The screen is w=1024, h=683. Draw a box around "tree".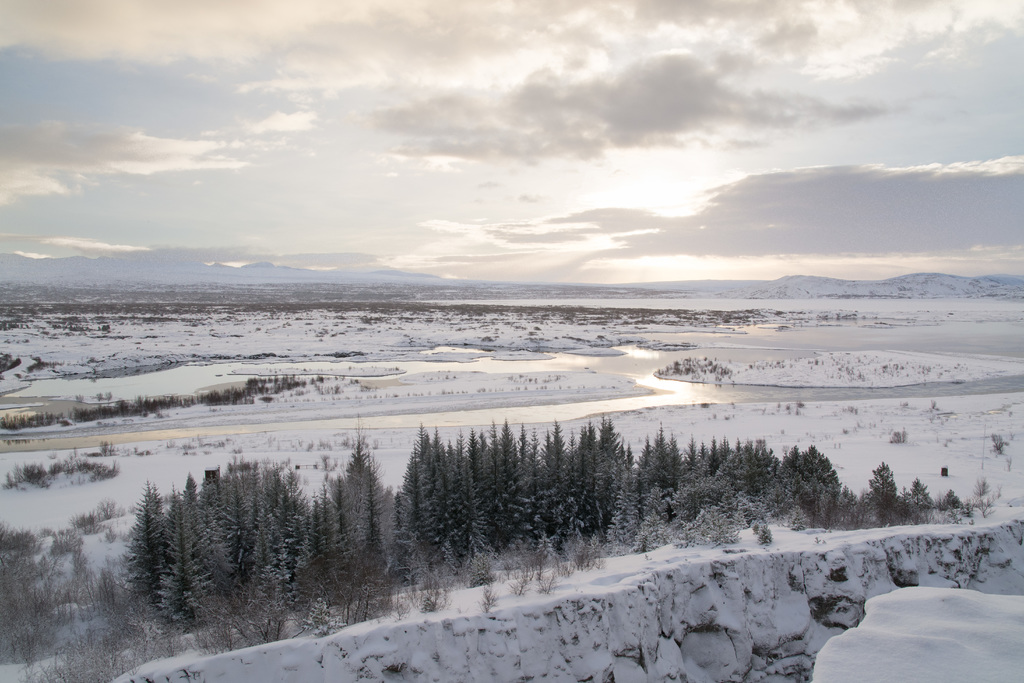
rect(865, 466, 893, 522).
